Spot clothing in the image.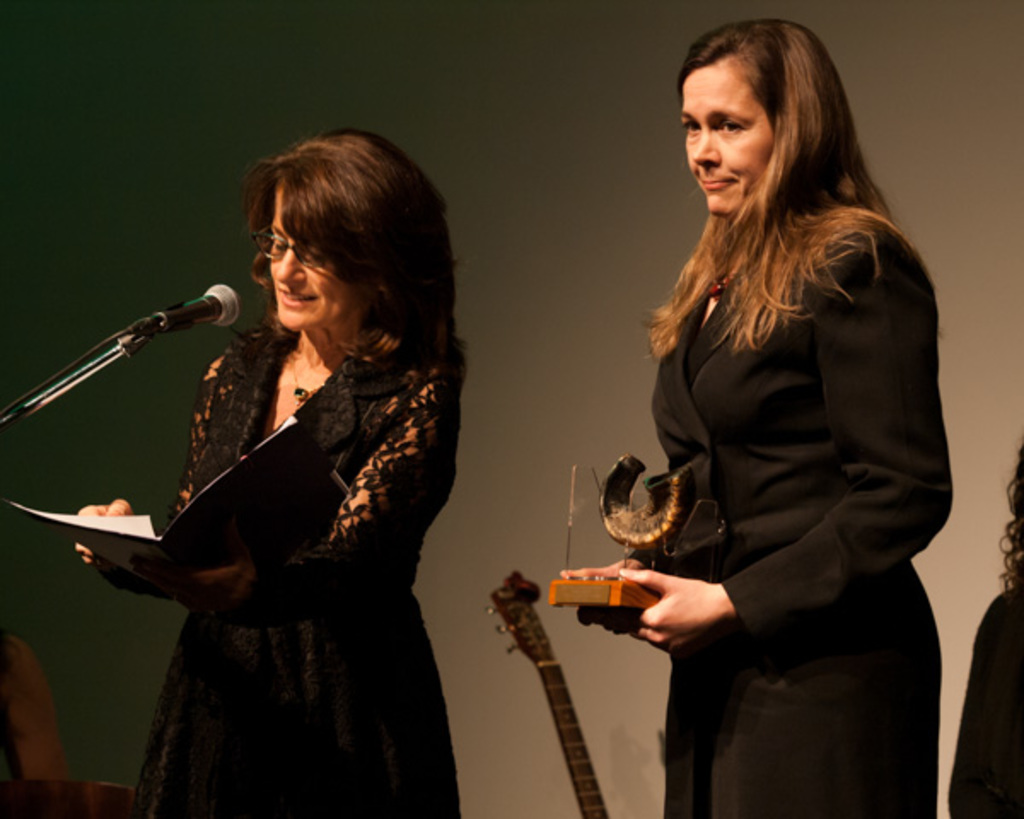
clothing found at (x1=640, y1=193, x2=954, y2=817).
